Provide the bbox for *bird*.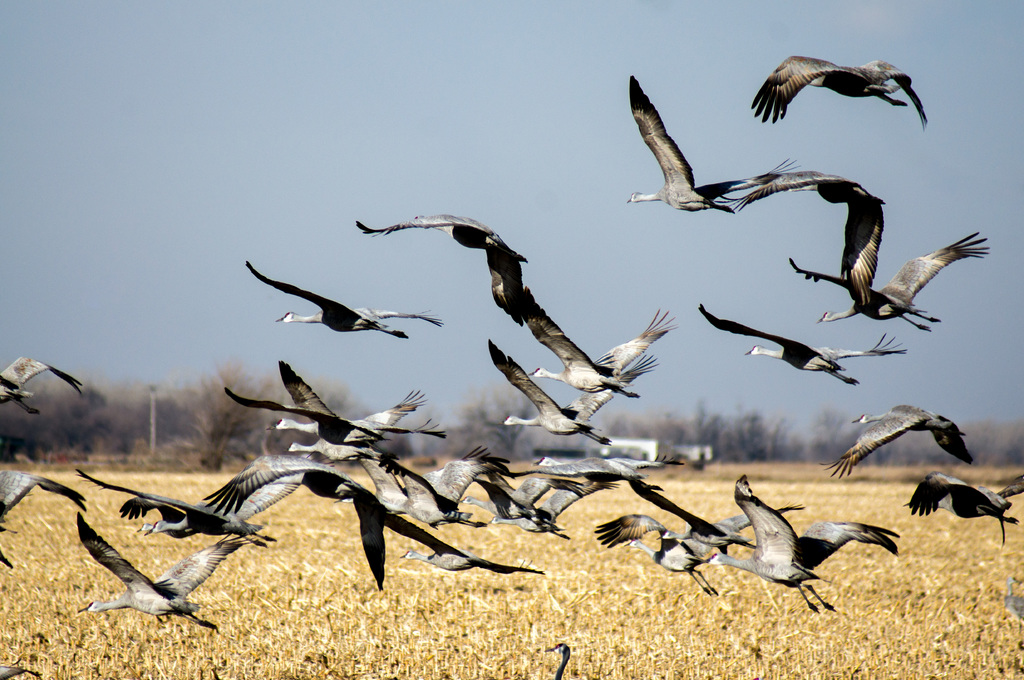
(left=0, top=468, right=92, bottom=572).
